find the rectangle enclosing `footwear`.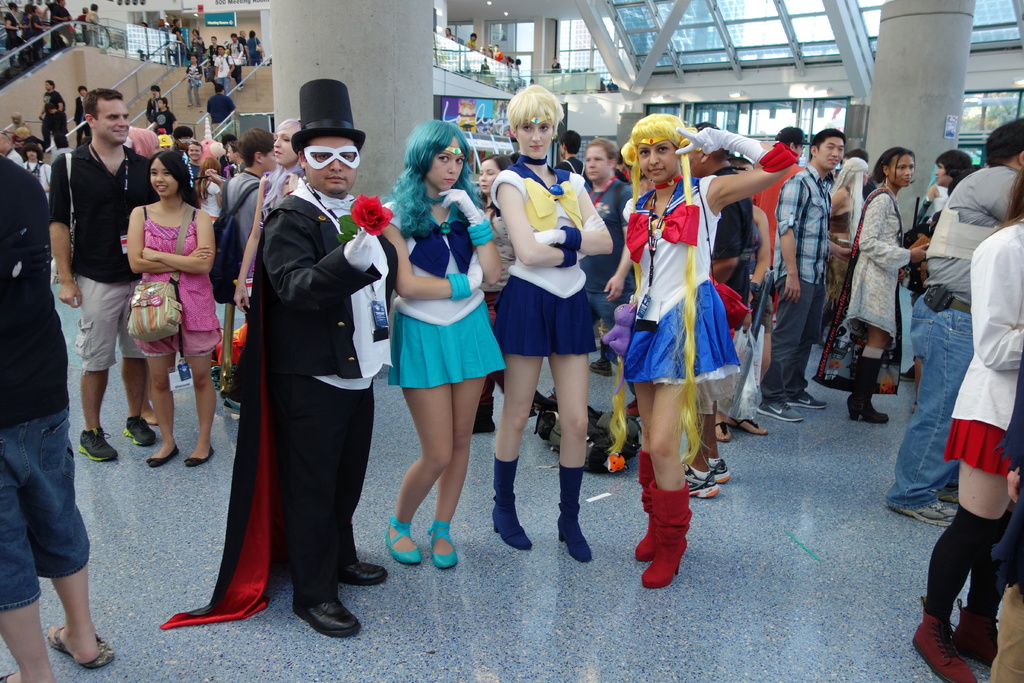
region(741, 412, 770, 436).
